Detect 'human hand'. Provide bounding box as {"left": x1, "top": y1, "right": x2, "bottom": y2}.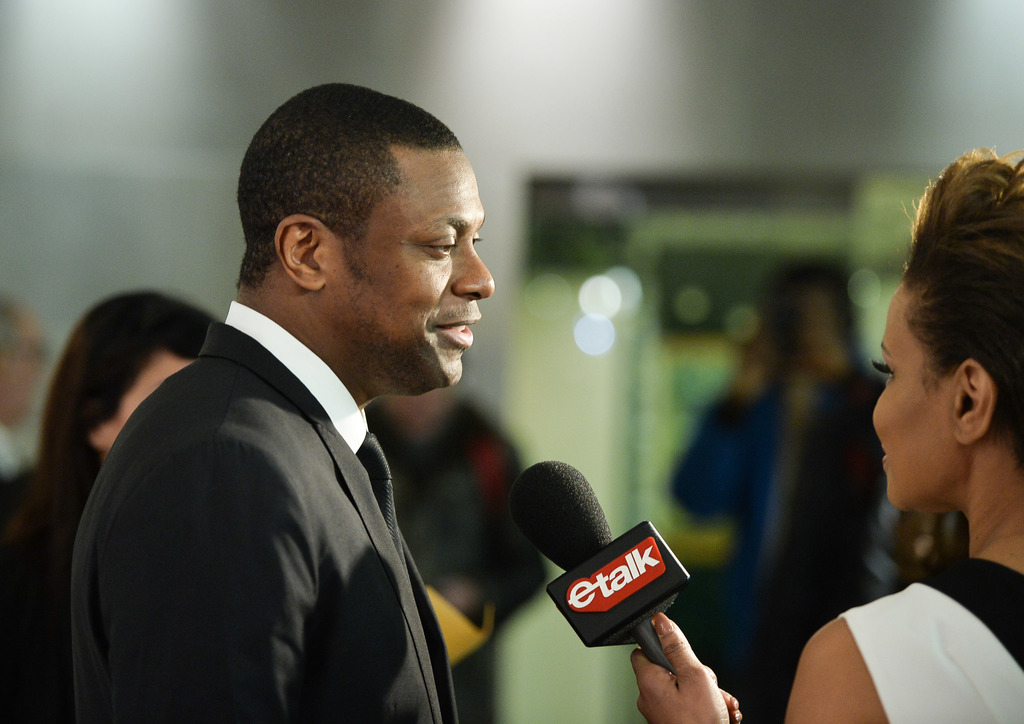
{"left": 647, "top": 616, "right": 736, "bottom": 723}.
